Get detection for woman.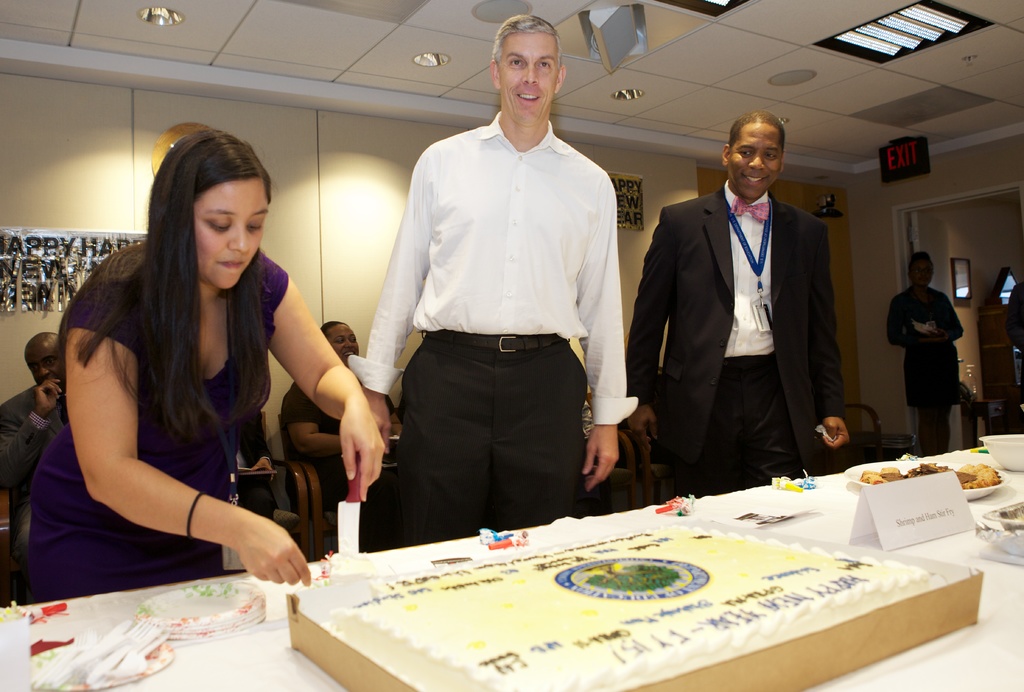
Detection: x1=36, y1=127, x2=345, y2=632.
